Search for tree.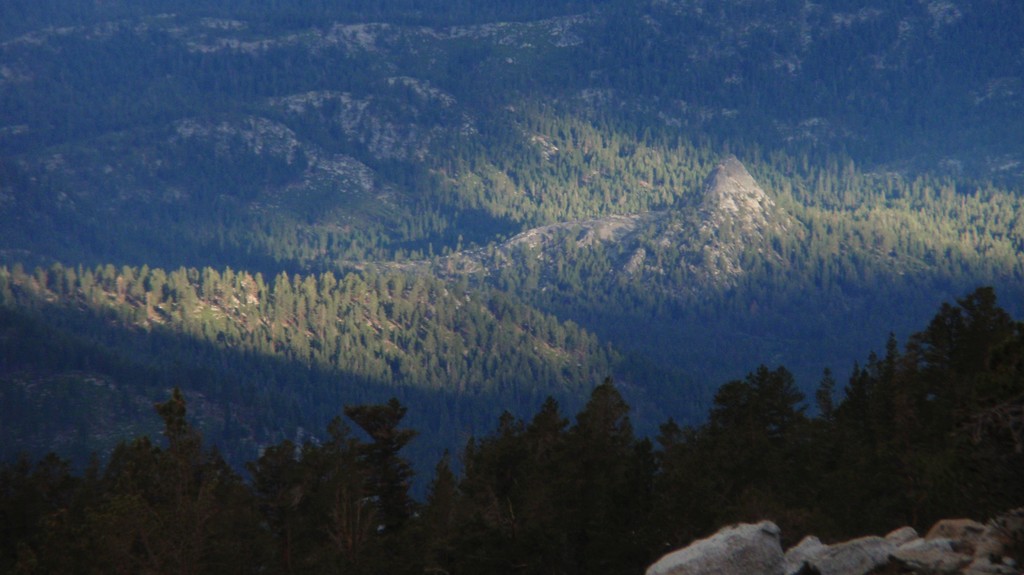
Found at select_region(716, 356, 822, 455).
